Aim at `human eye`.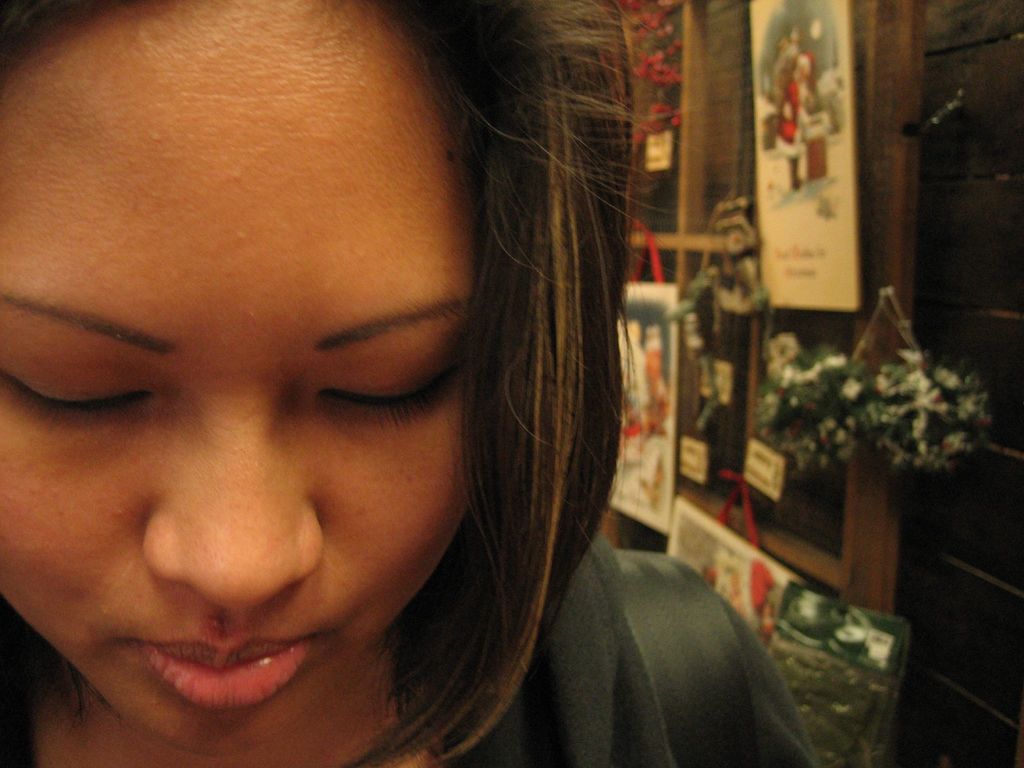
Aimed at [309, 349, 463, 440].
